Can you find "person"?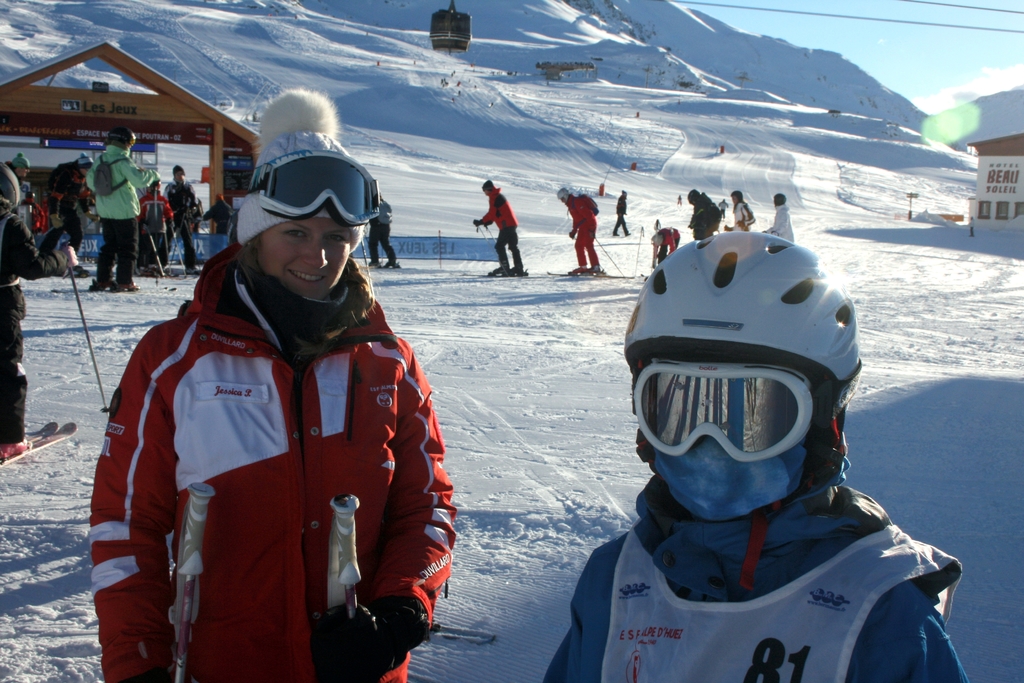
Yes, bounding box: 162:164:204:269.
